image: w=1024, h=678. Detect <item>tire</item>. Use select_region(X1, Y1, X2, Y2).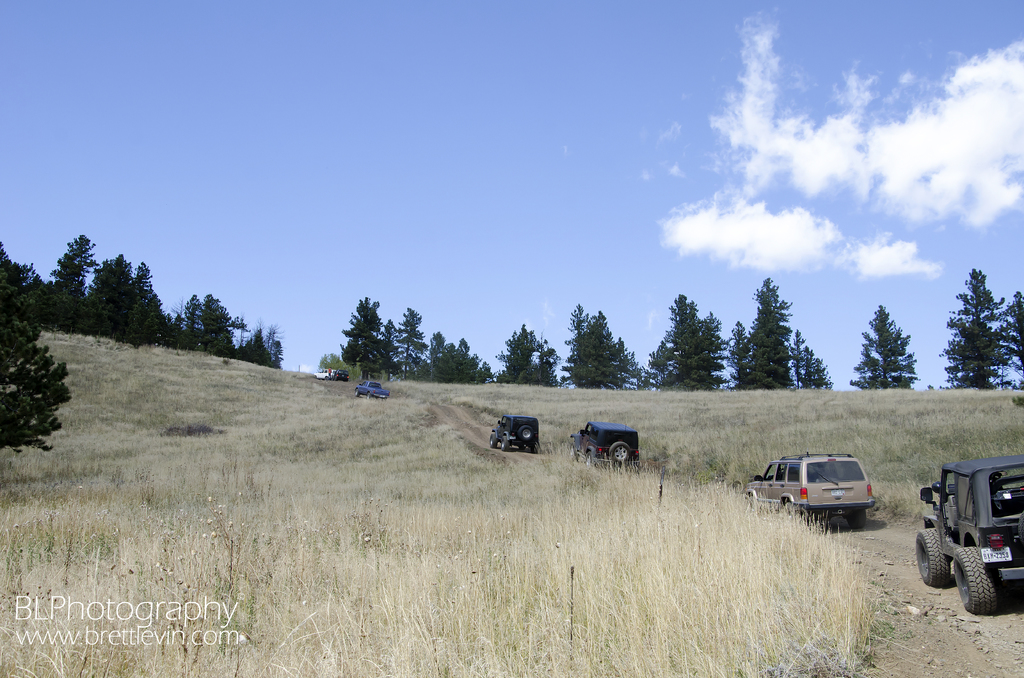
select_region(353, 386, 360, 396).
